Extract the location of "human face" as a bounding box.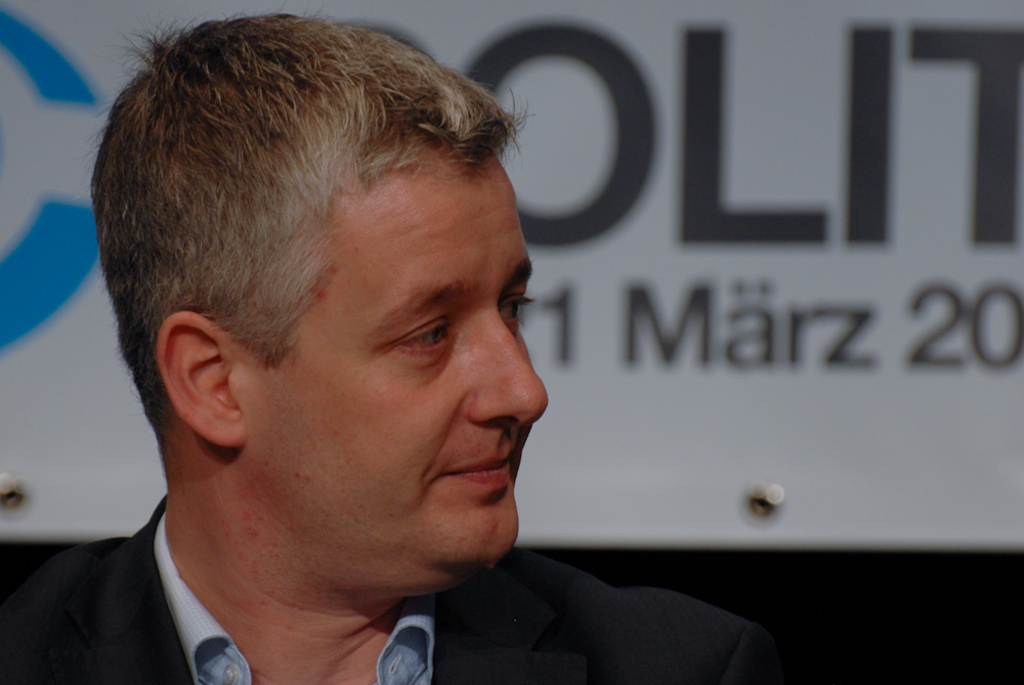
box(234, 145, 549, 567).
